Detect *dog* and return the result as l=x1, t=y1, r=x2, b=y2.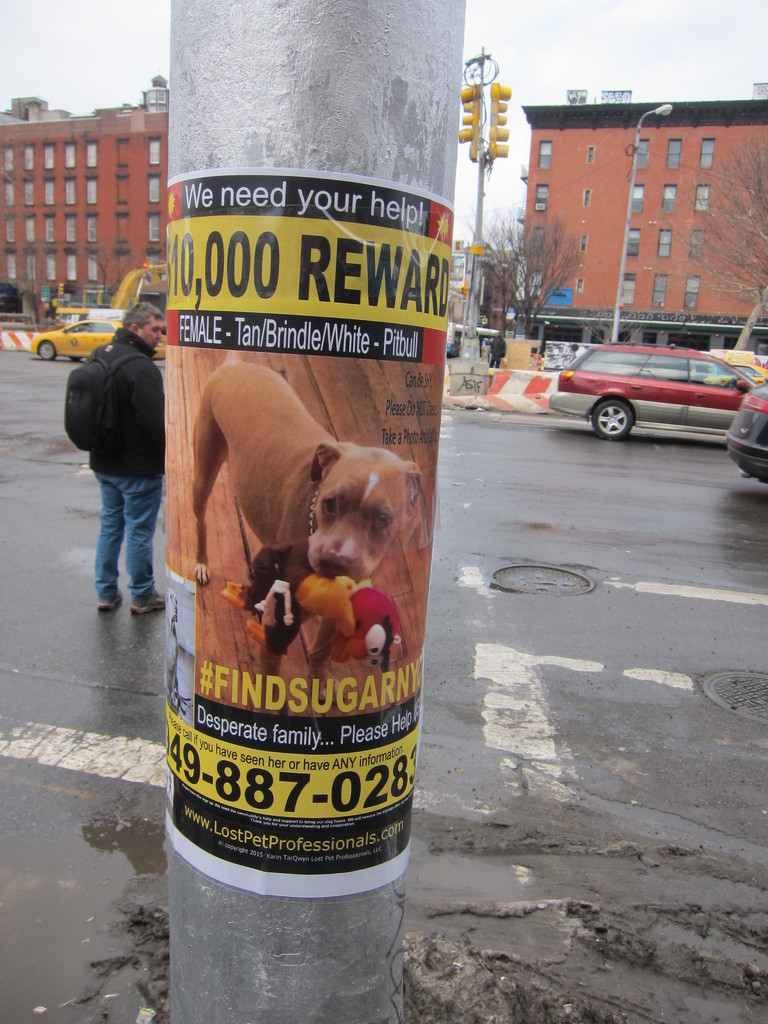
l=191, t=359, r=422, b=700.
